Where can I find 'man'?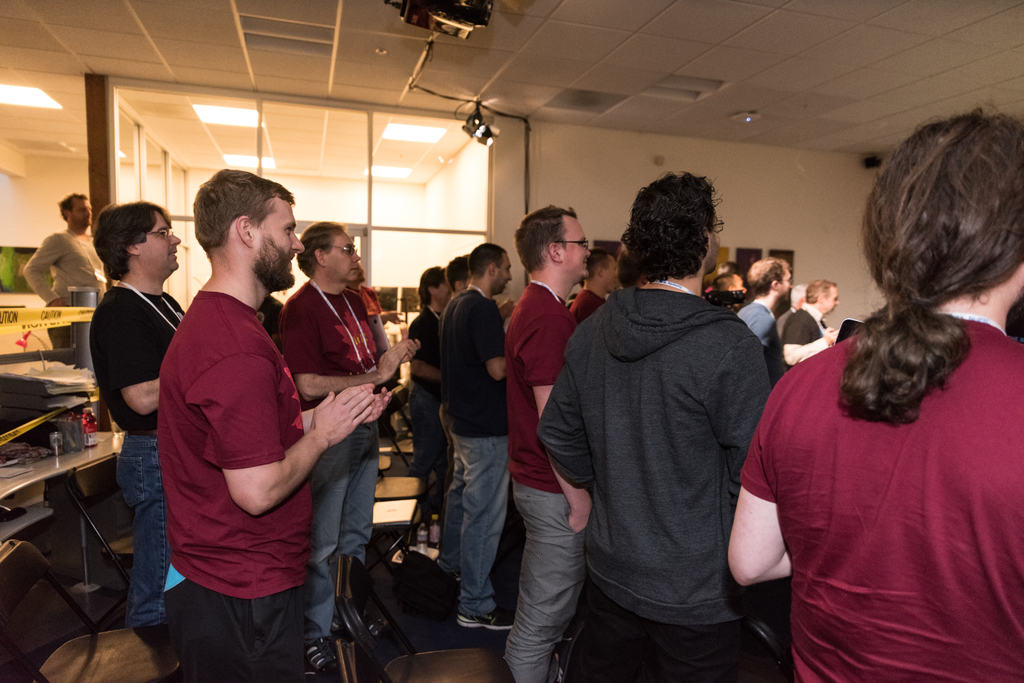
You can find it at detection(390, 268, 449, 568).
